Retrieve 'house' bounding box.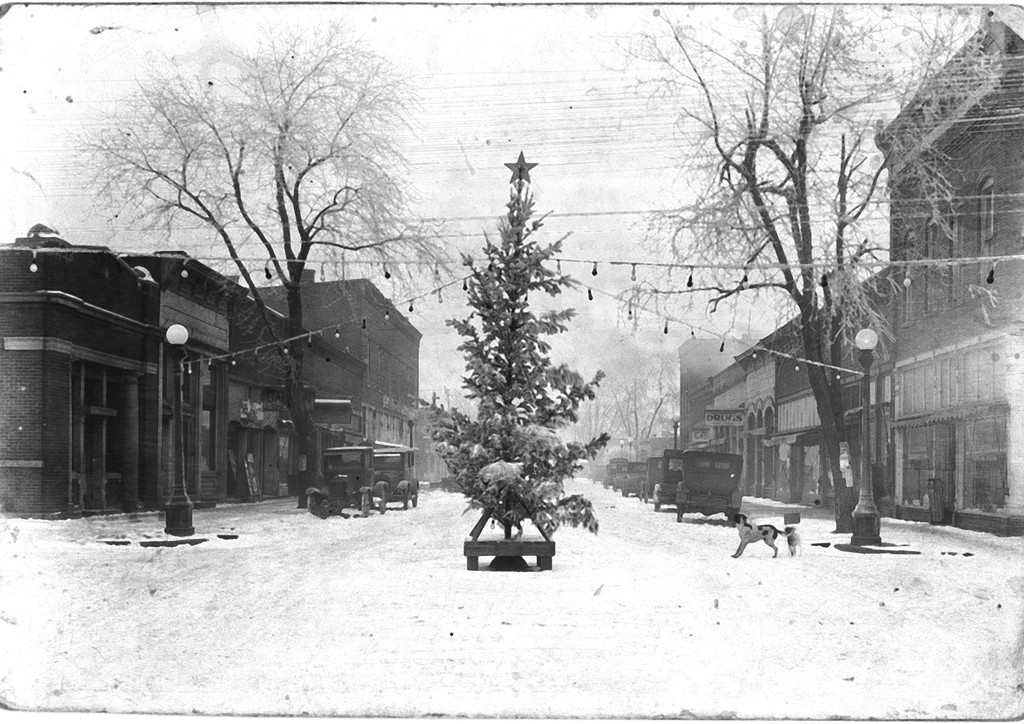
Bounding box: (x1=769, y1=327, x2=837, y2=500).
